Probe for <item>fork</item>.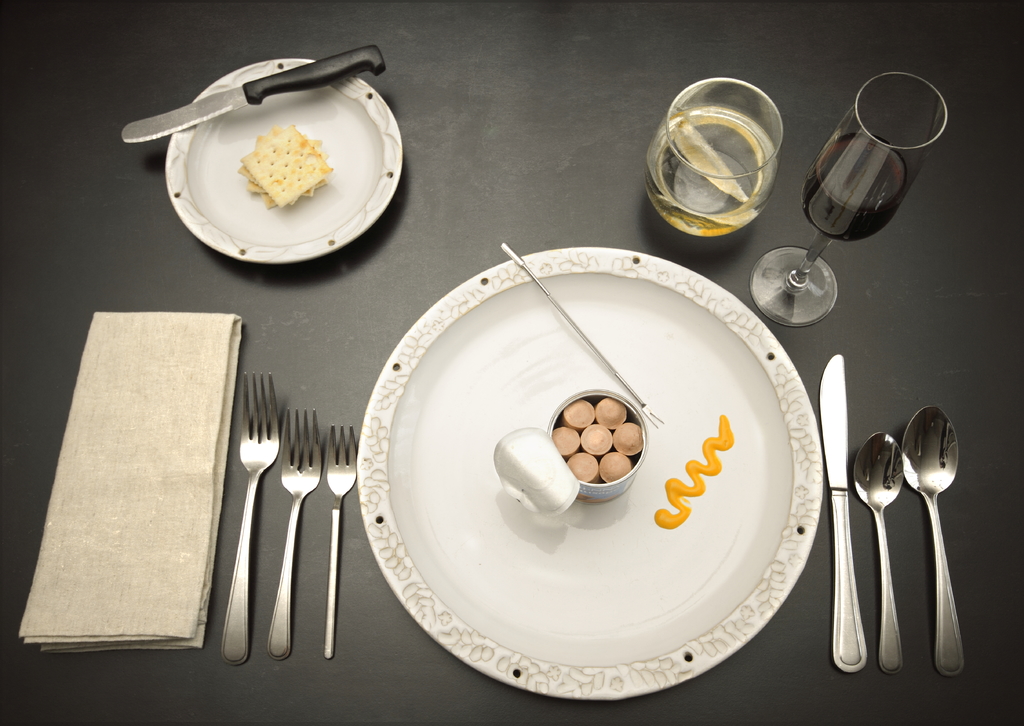
Probe result: detection(326, 424, 357, 661).
